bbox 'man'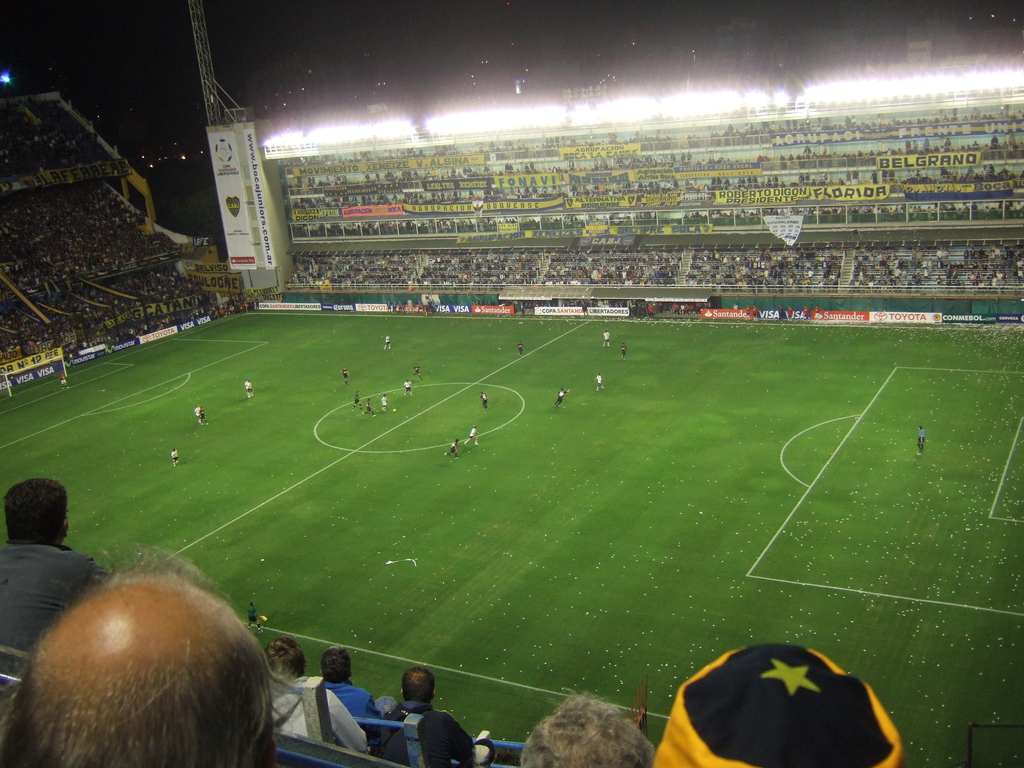
bbox(0, 477, 113, 710)
